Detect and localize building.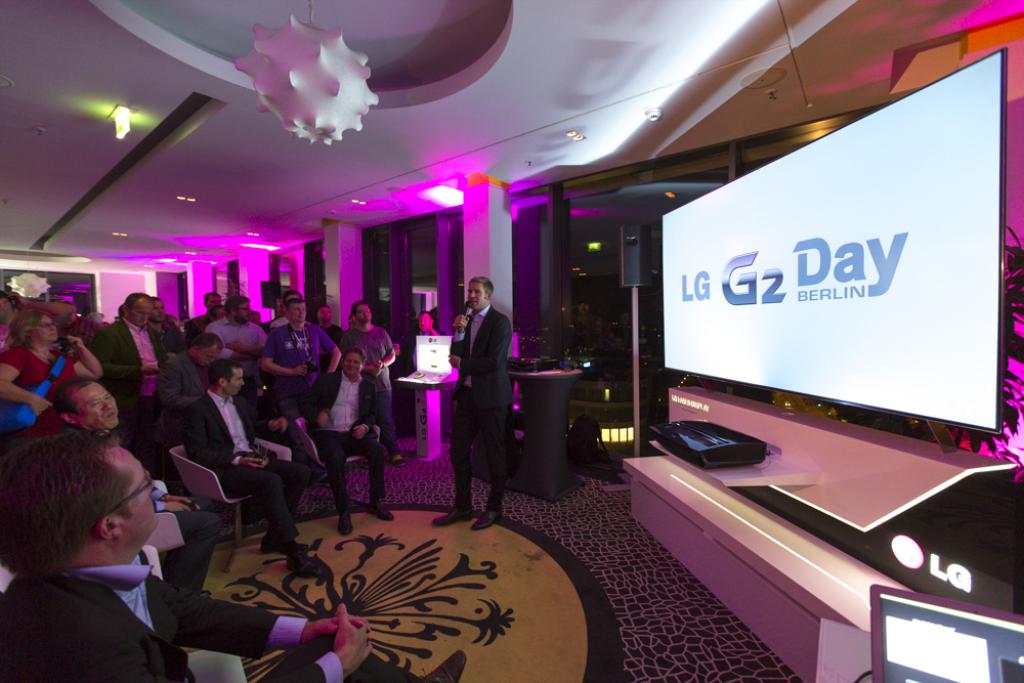
Localized at 3:0:1023:682.
